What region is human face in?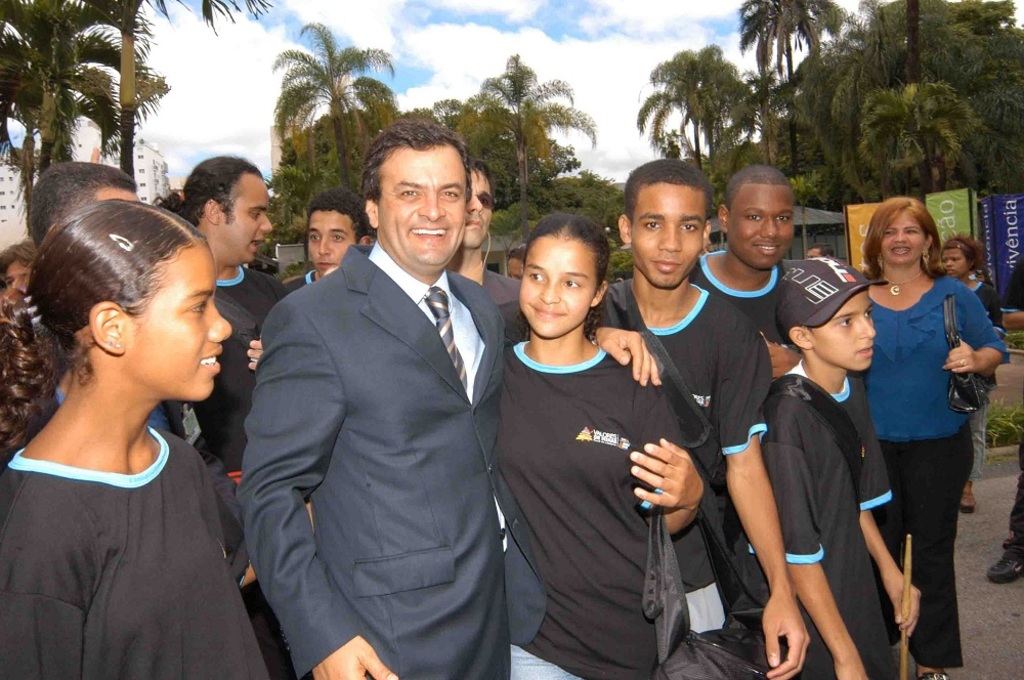
region(940, 254, 971, 284).
